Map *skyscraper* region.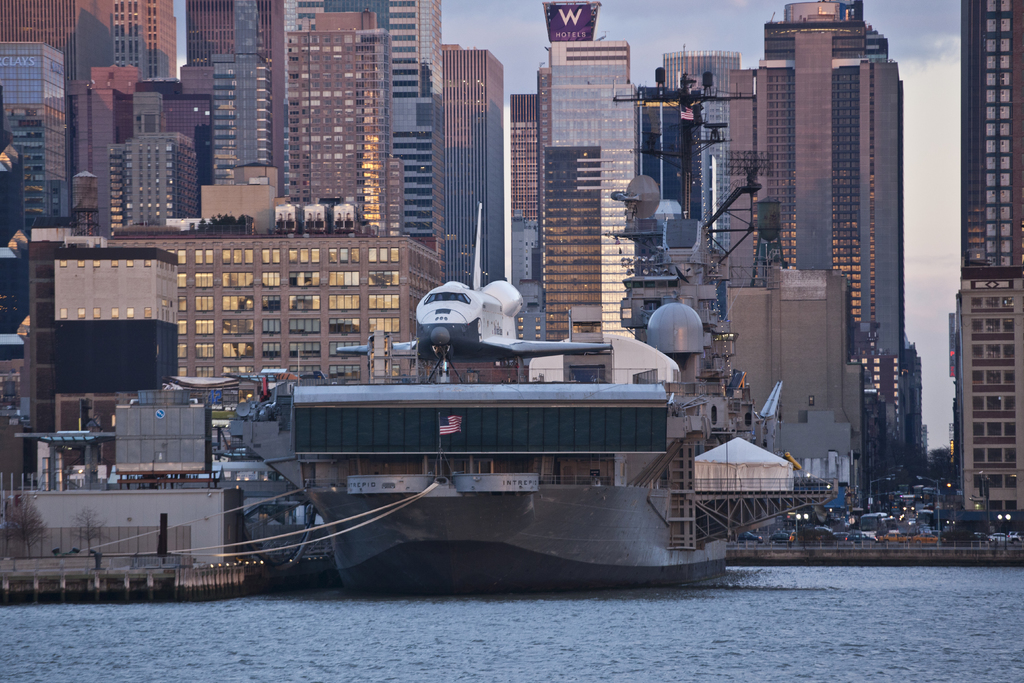
Mapped to BBox(651, 47, 781, 336).
